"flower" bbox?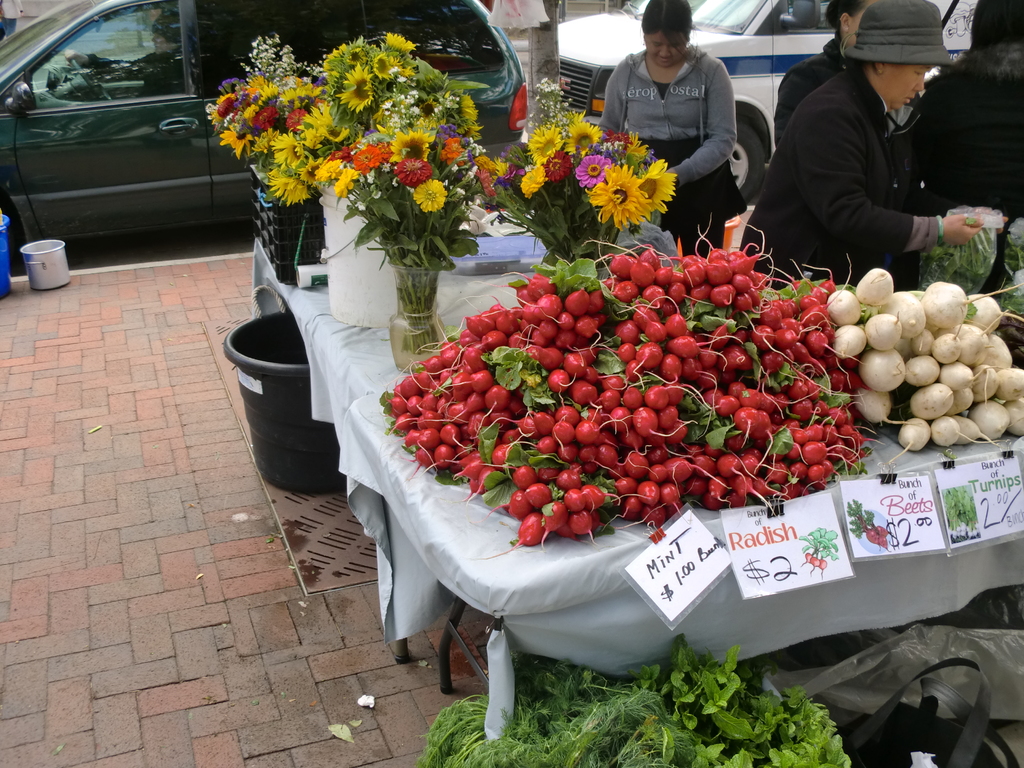
437, 124, 456, 143
